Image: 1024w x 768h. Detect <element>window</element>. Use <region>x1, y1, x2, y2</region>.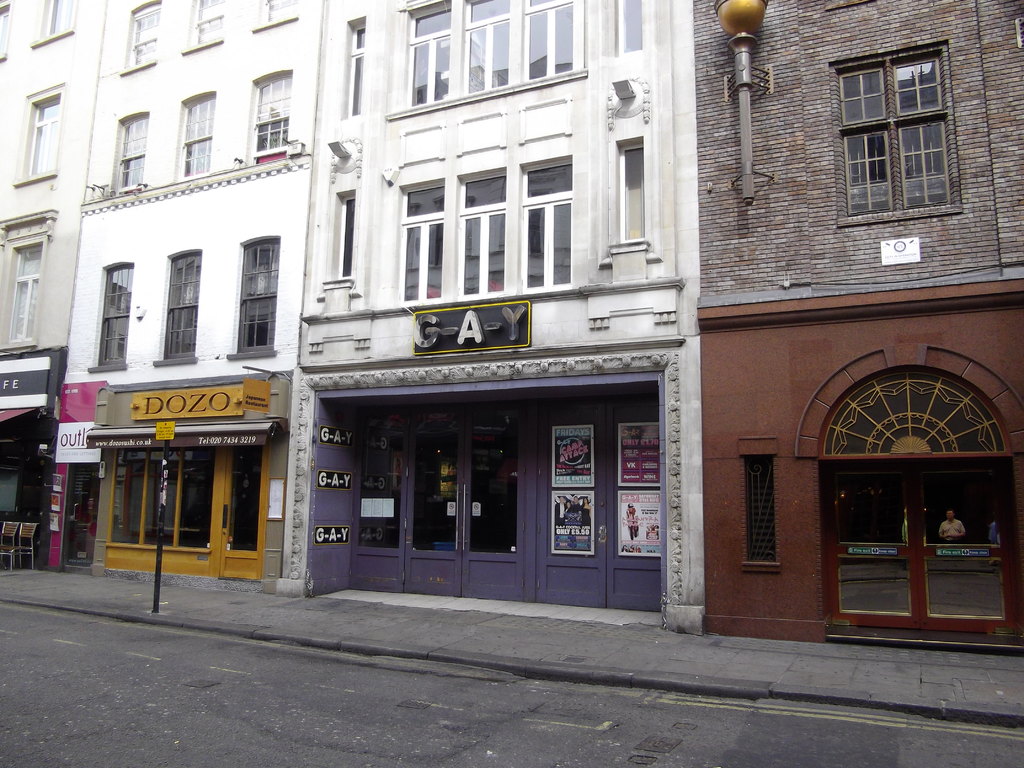
<region>196, 0, 223, 38</region>.
